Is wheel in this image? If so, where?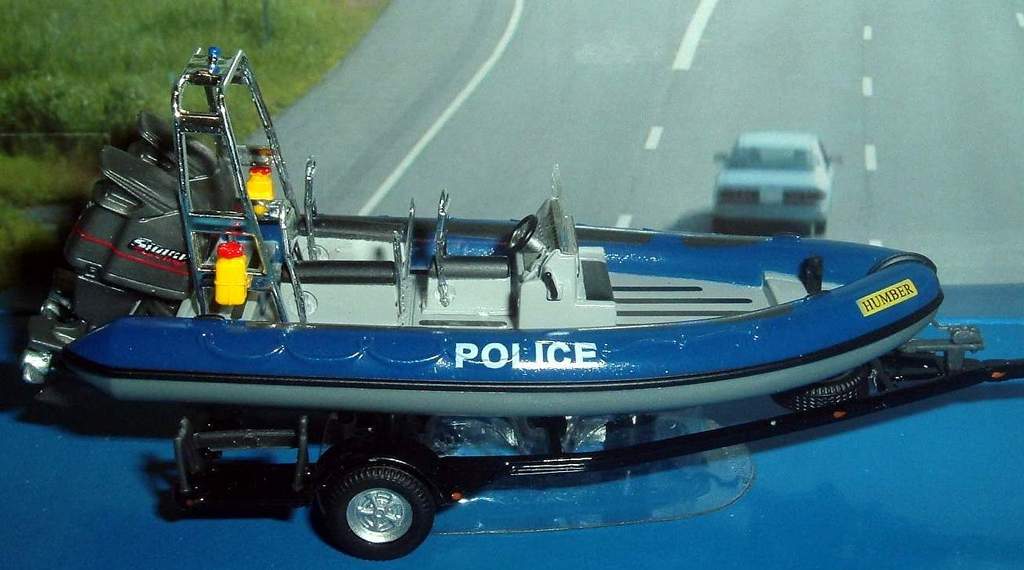
Yes, at (left=773, top=364, right=869, bottom=413).
